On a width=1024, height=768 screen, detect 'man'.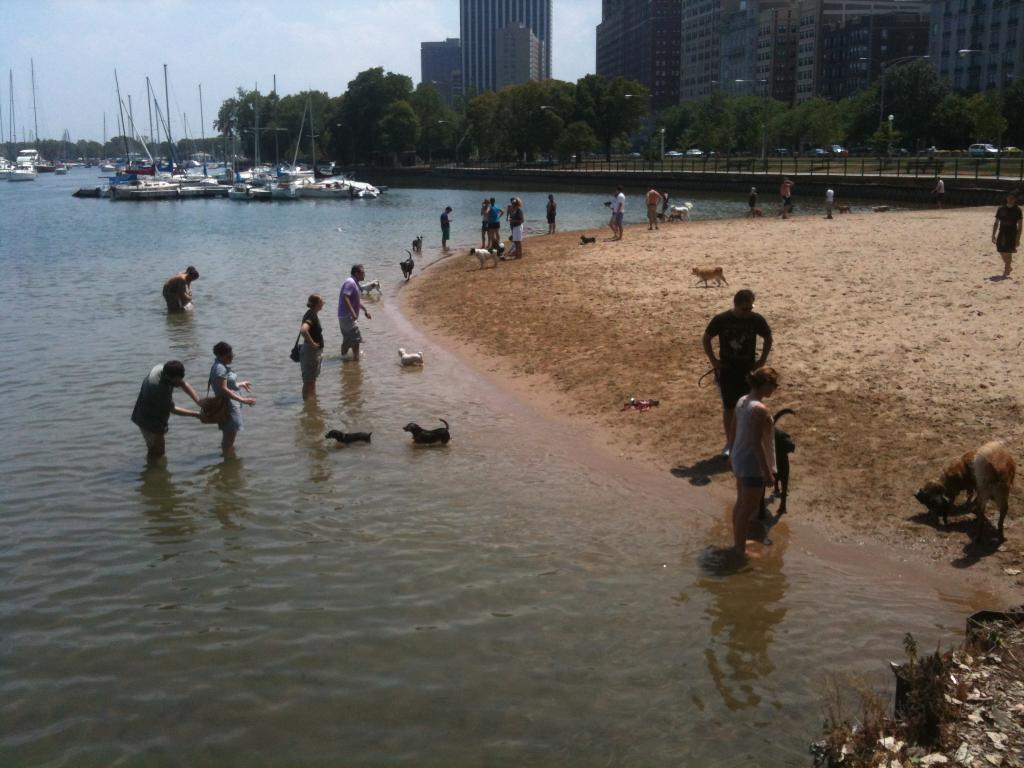
locate(700, 287, 788, 435).
